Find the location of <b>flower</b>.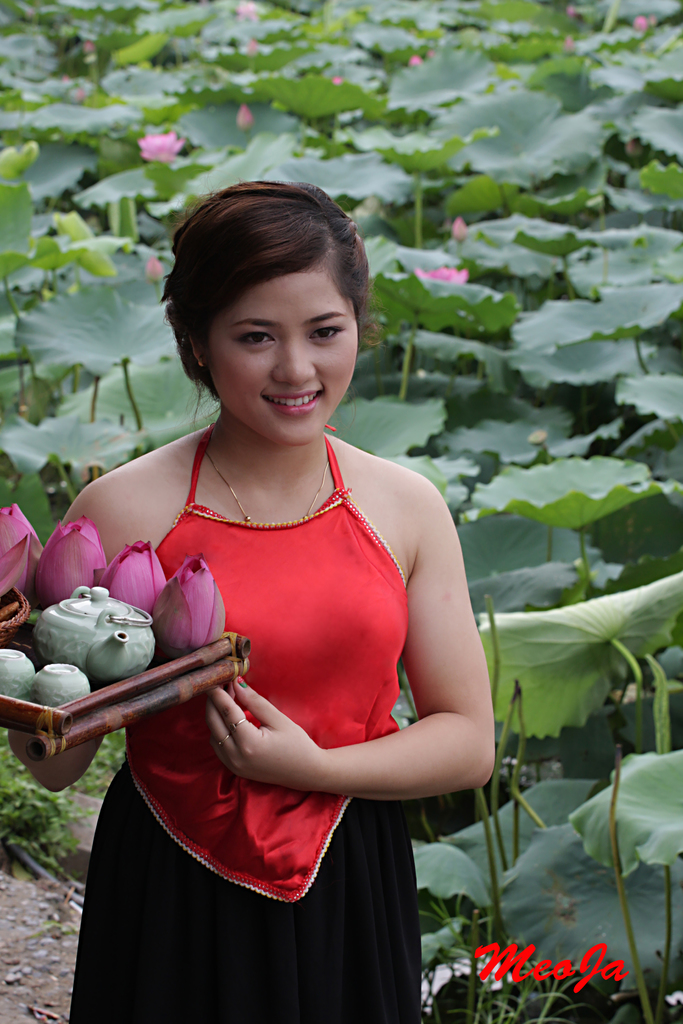
Location: rect(99, 545, 165, 616).
